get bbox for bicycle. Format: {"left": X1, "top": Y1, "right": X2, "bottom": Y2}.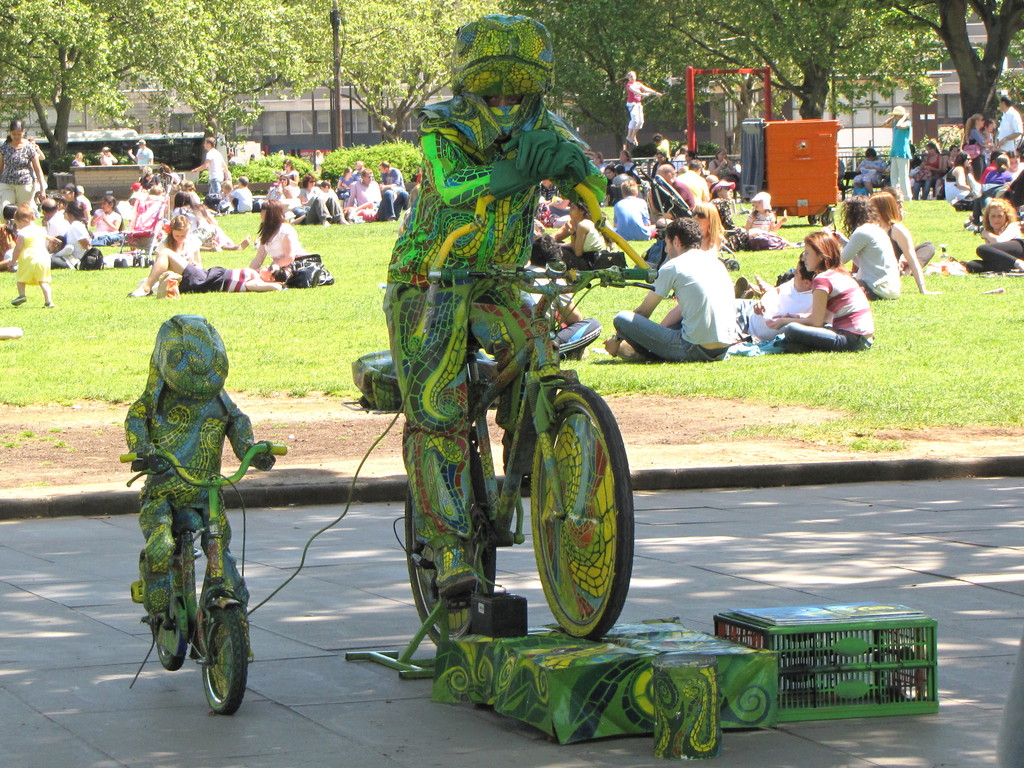
{"left": 394, "top": 262, "right": 661, "bottom": 652}.
